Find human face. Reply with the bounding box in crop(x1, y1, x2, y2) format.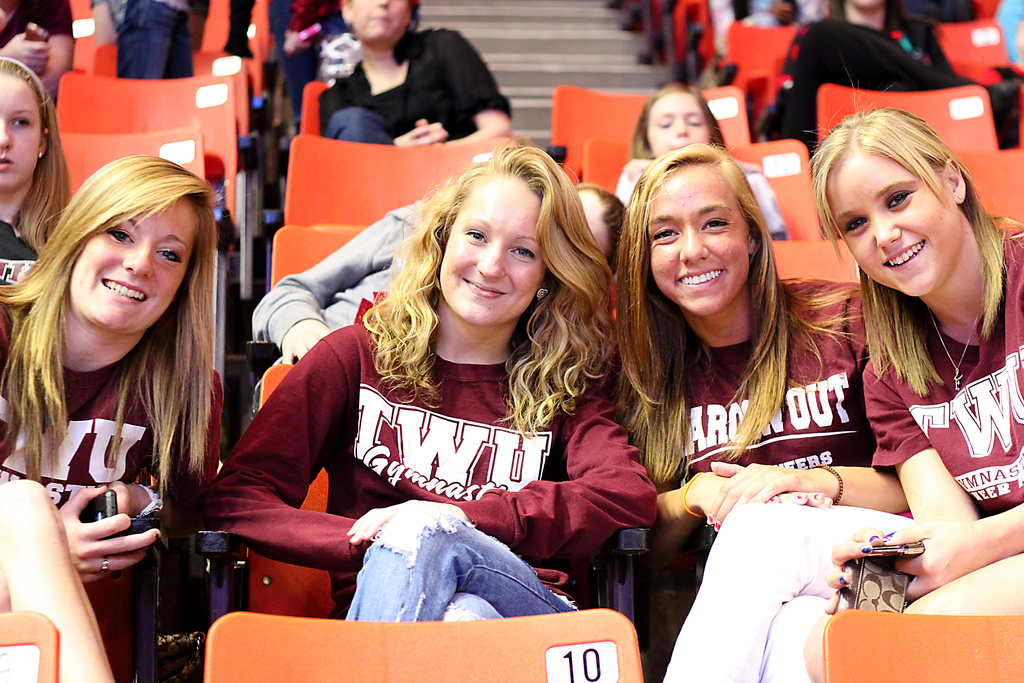
crop(829, 144, 968, 299).
